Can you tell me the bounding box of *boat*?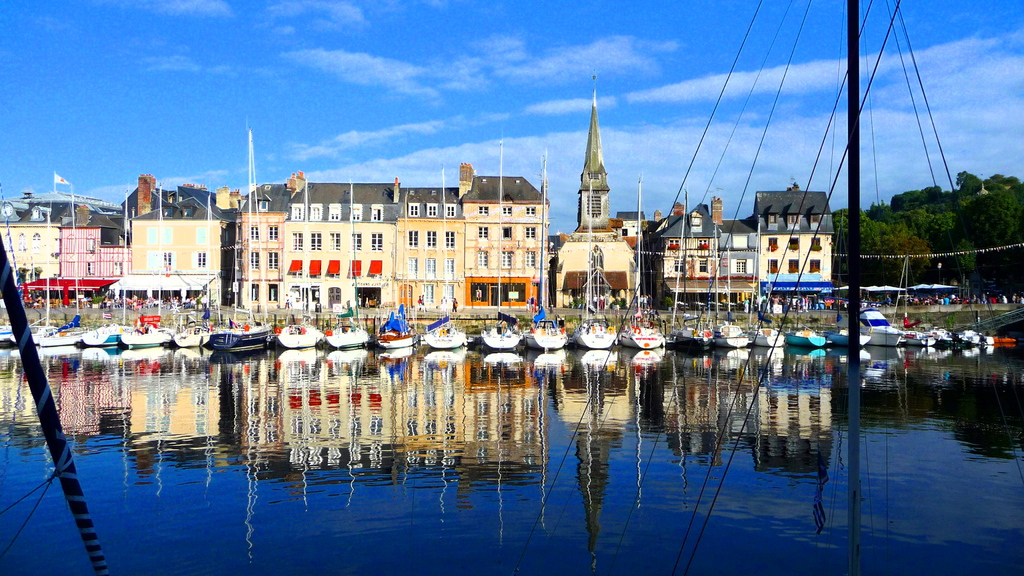
(left=783, top=314, right=821, bottom=351).
